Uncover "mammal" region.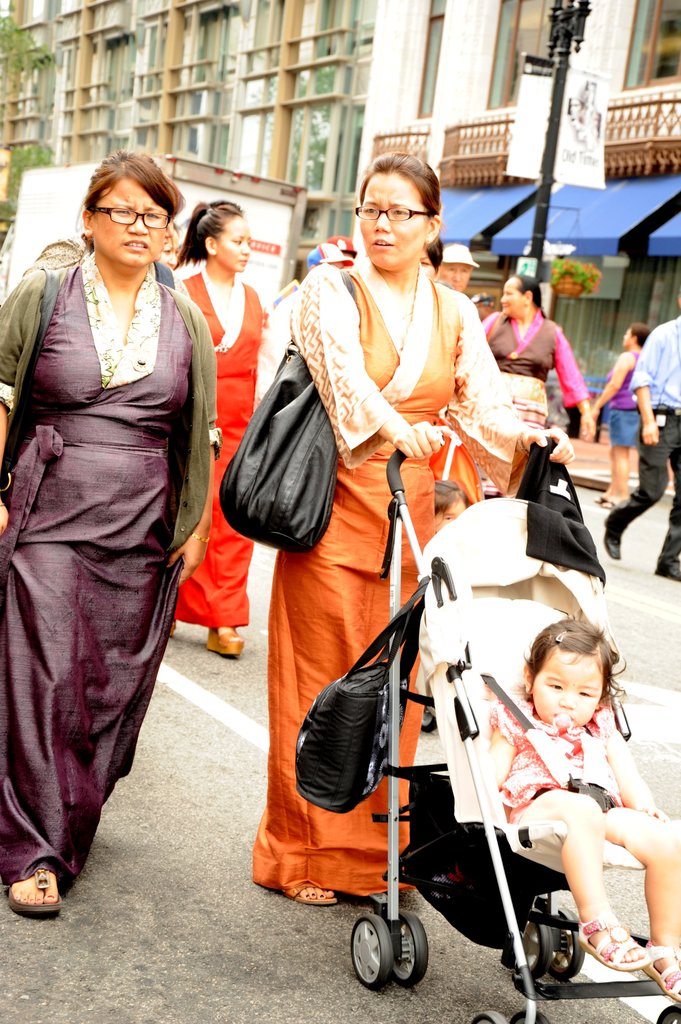
Uncovered: <region>421, 232, 447, 279</region>.
